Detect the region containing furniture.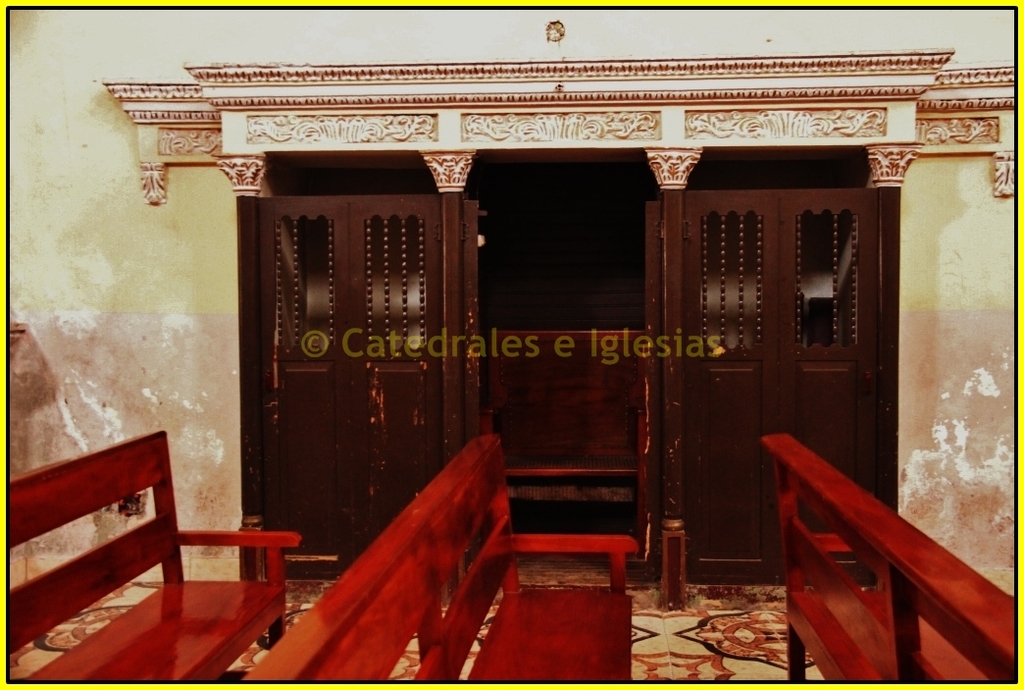
(x1=224, y1=426, x2=648, y2=689).
